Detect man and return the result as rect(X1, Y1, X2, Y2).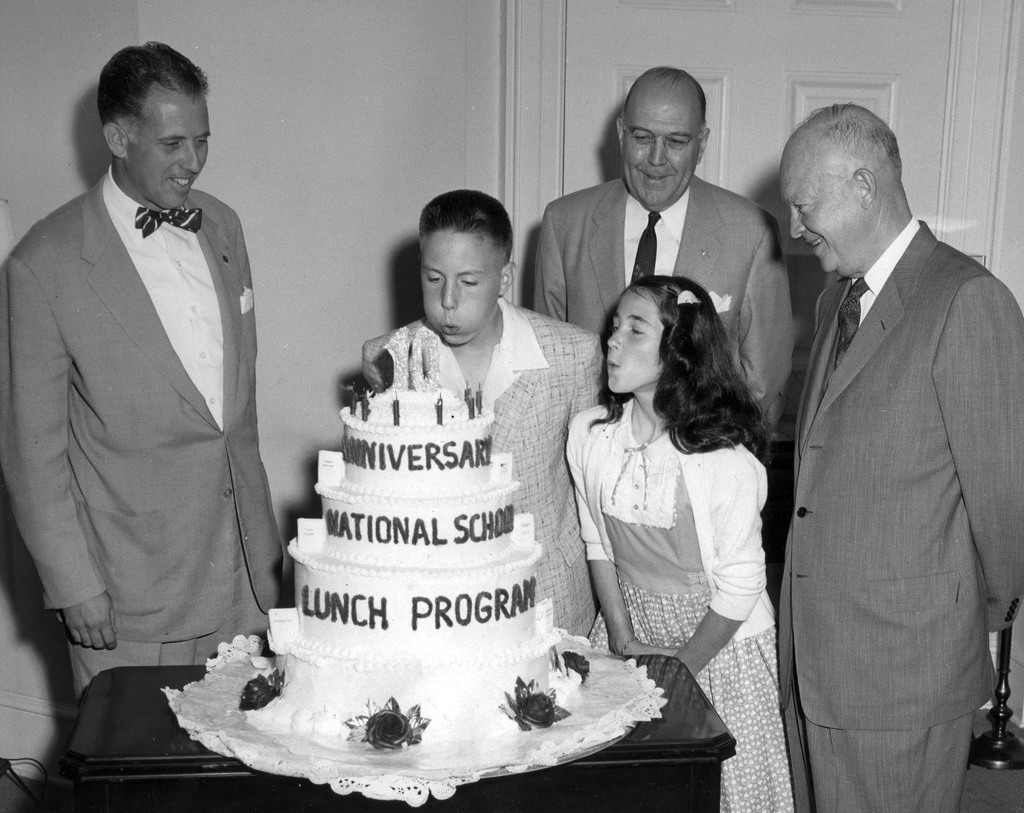
rect(531, 64, 796, 436).
